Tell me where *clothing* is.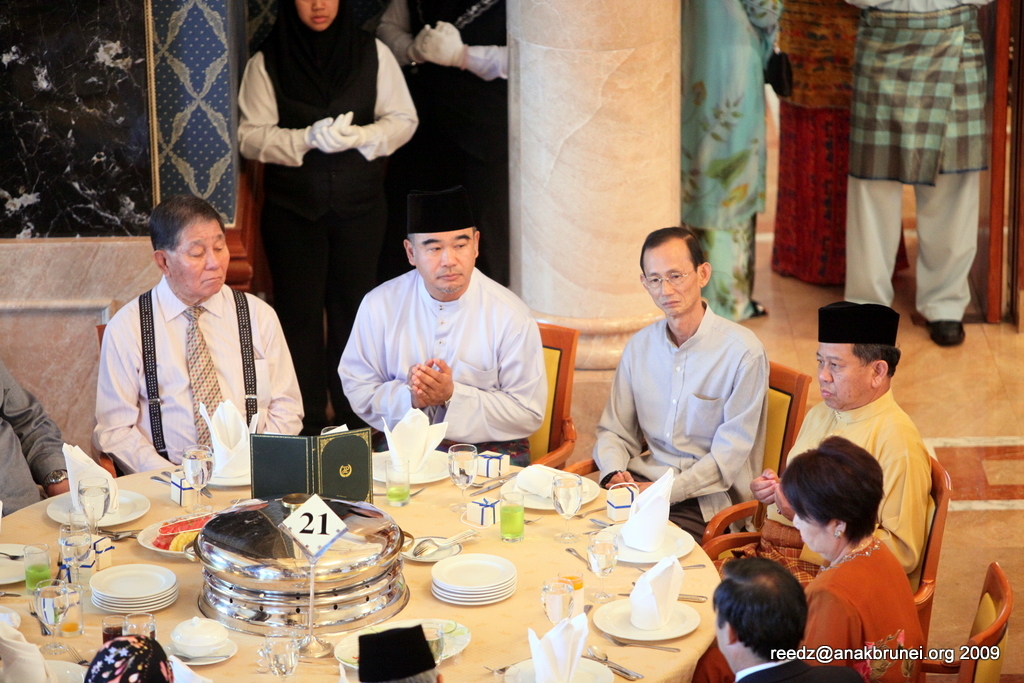
*clothing* is at bbox=[582, 296, 784, 535].
